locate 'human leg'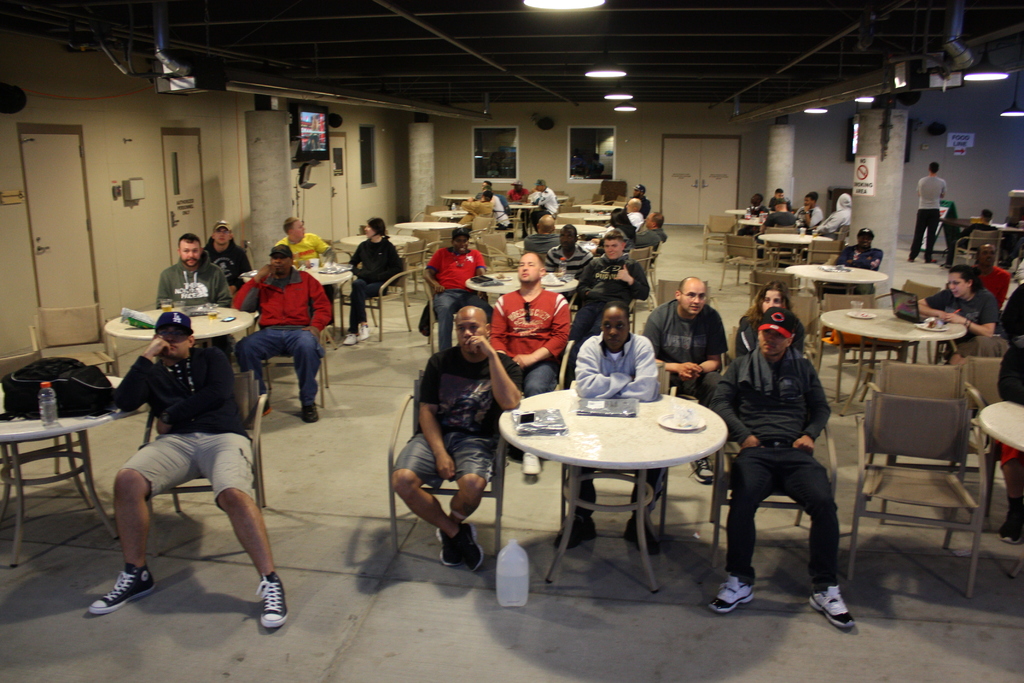
bbox=[623, 472, 662, 552]
